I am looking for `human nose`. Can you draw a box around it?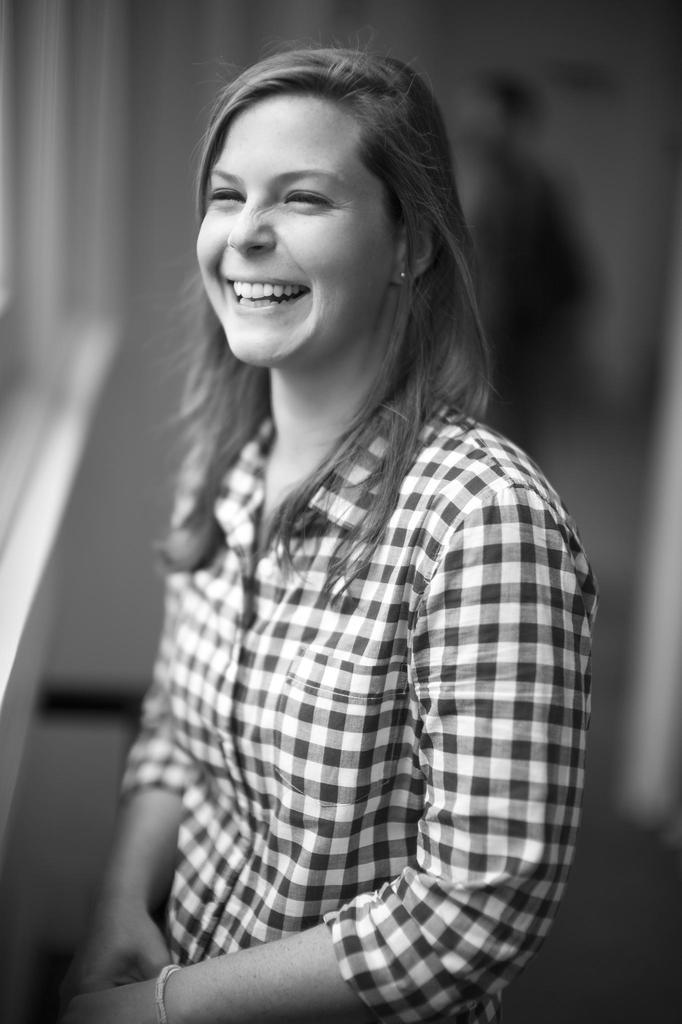
Sure, the bounding box is box=[223, 189, 278, 256].
